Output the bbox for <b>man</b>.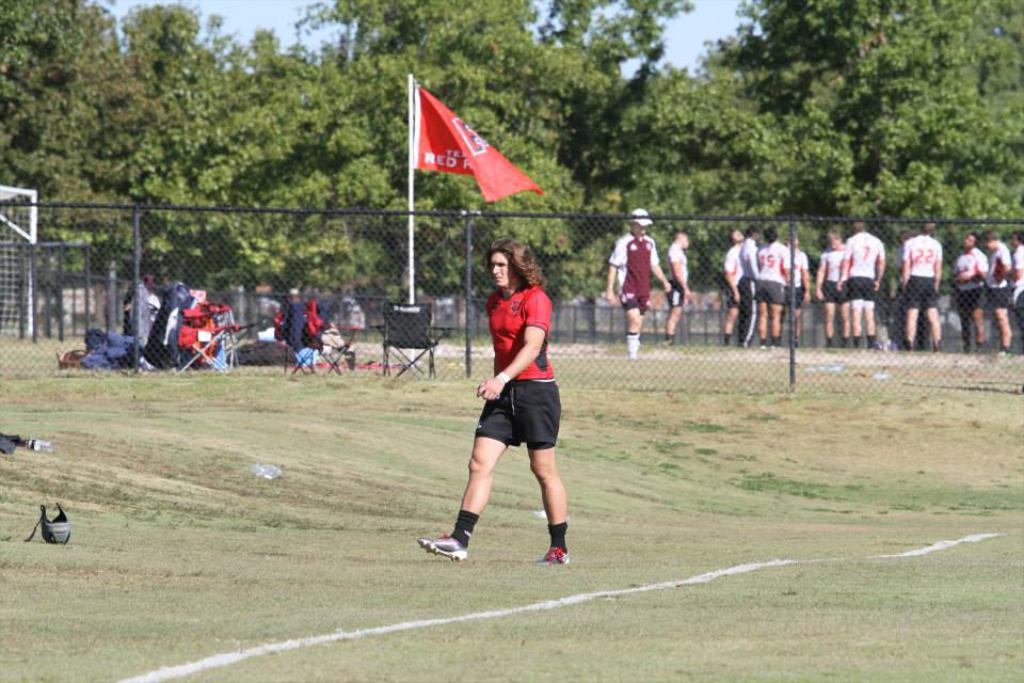
718, 229, 748, 349.
